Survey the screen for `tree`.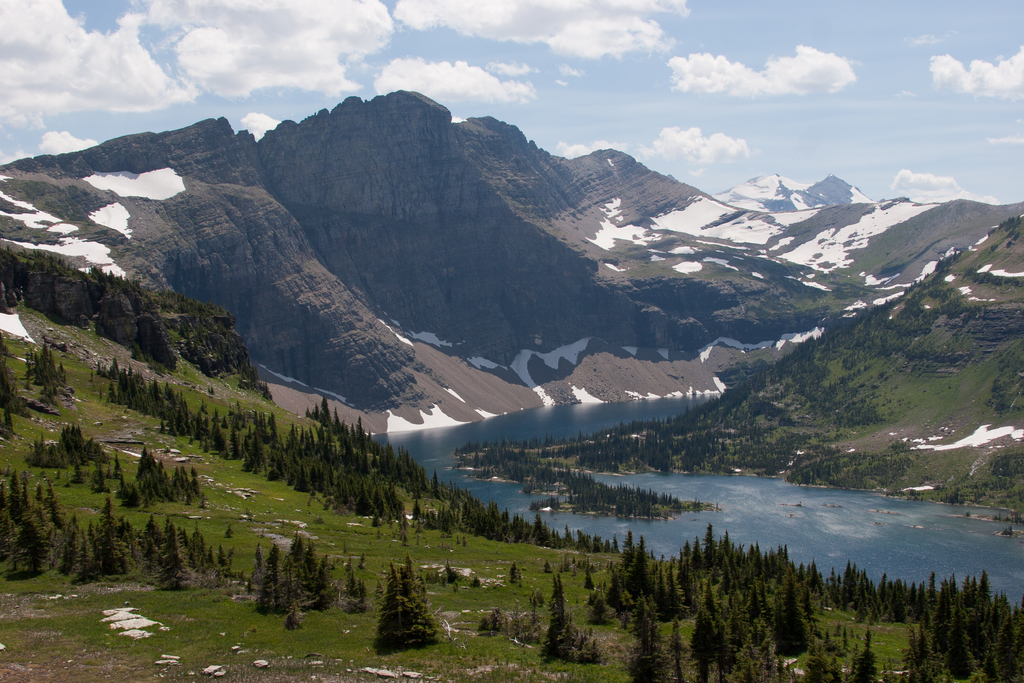
Survey found: [25, 331, 65, 390].
